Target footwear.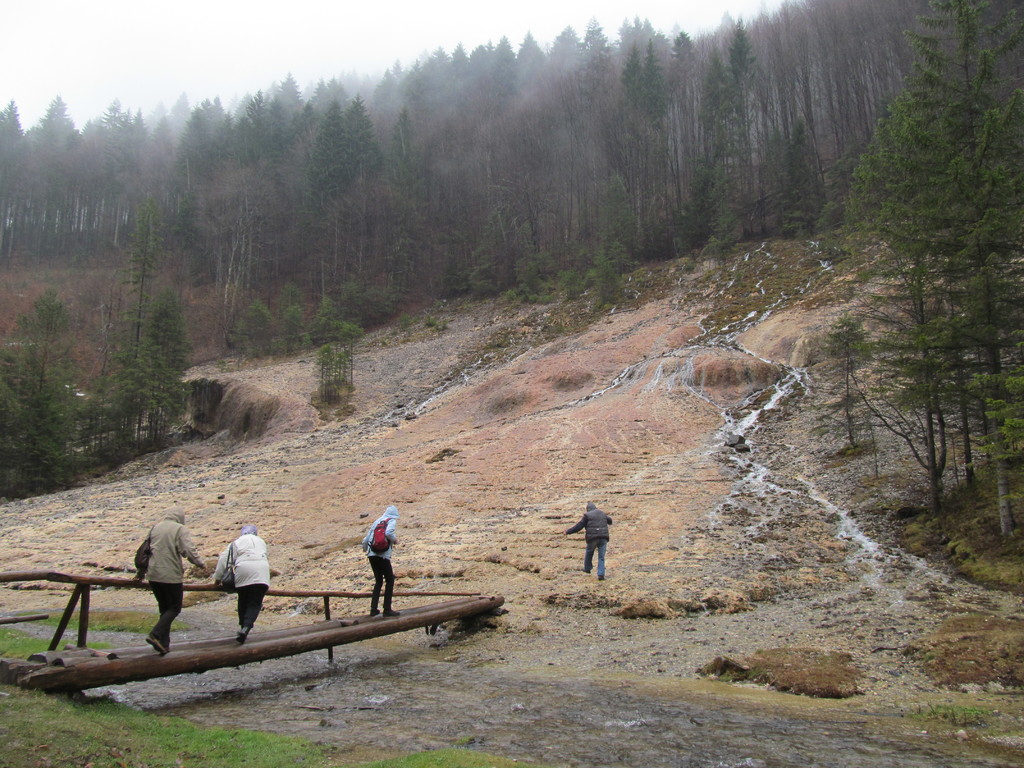
Target region: (left=594, top=572, right=607, bottom=584).
